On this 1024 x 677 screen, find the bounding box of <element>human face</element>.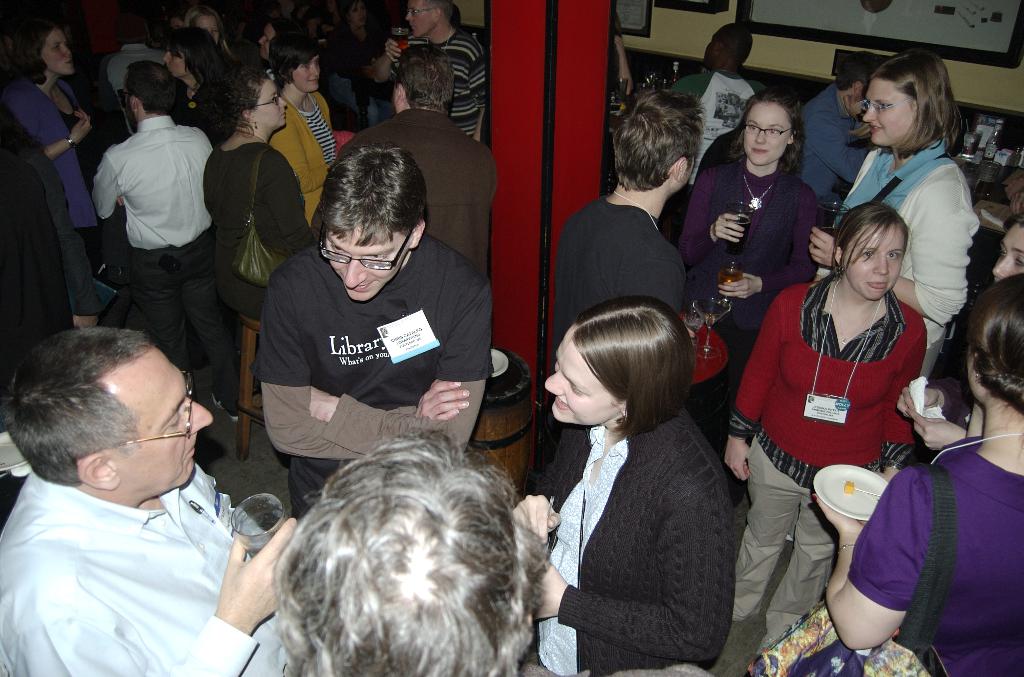
Bounding box: select_region(114, 345, 210, 485).
